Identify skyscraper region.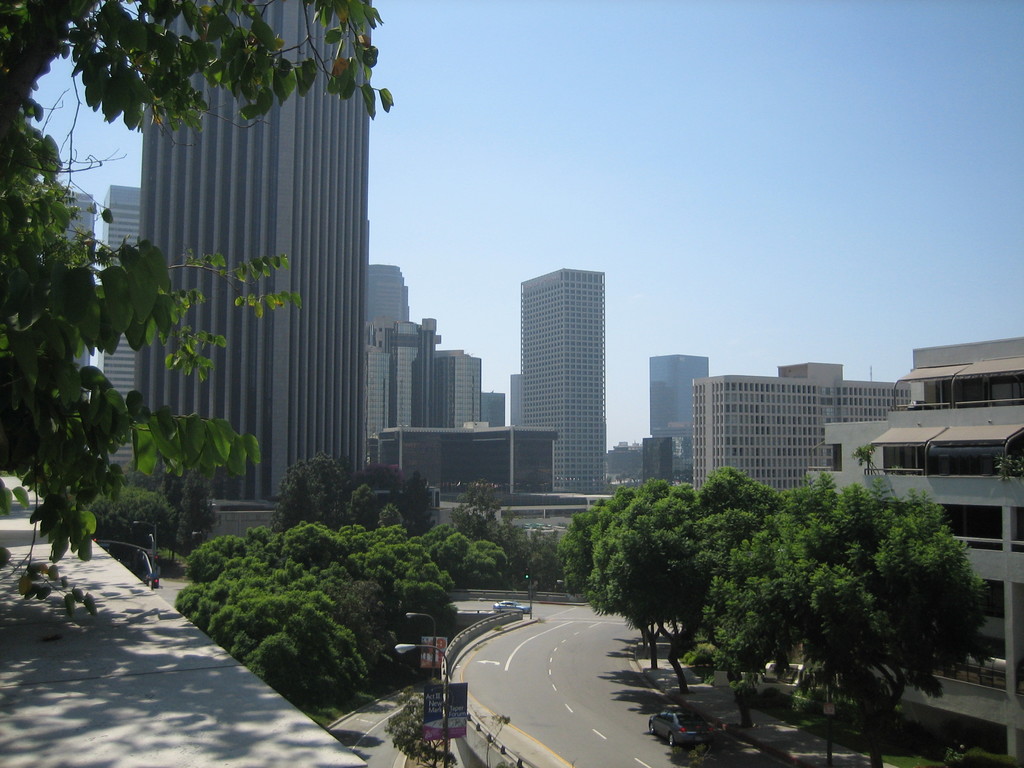
Region: x1=413 y1=316 x2=444 y2=425.
